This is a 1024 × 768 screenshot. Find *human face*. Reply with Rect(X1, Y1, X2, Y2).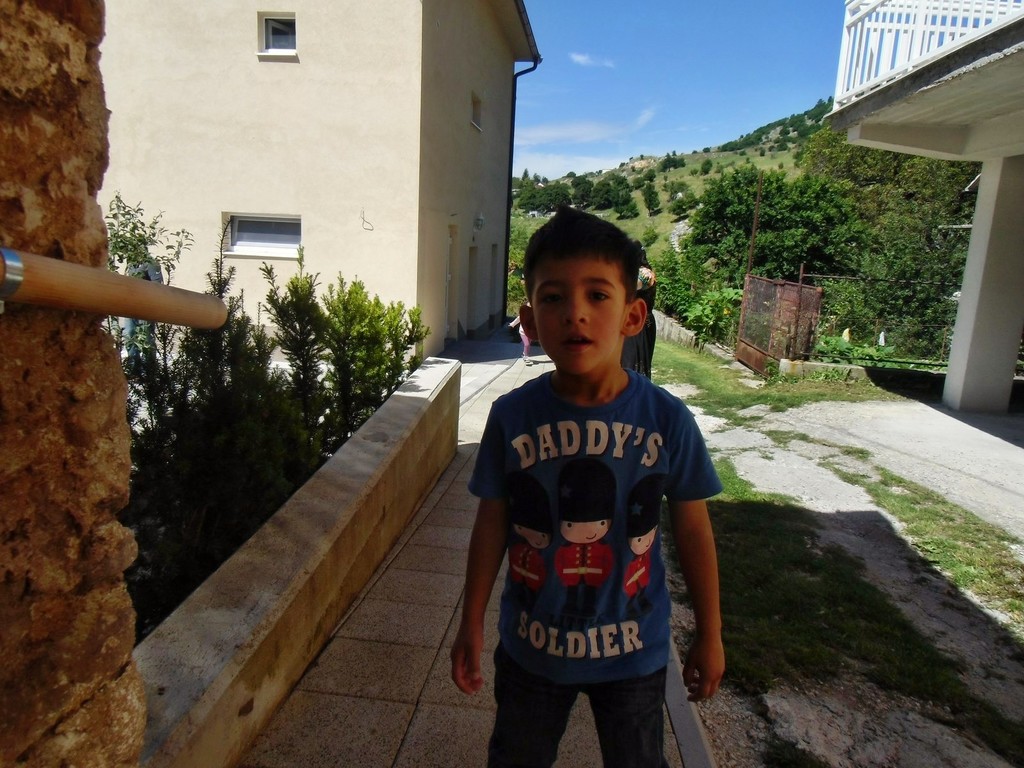
Rect(527, 246, 632, 372).
